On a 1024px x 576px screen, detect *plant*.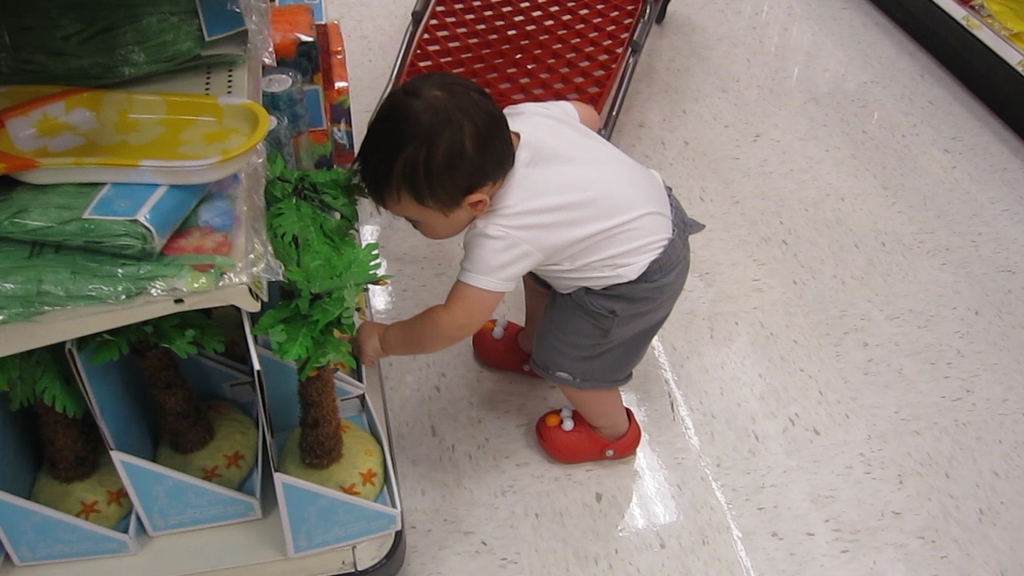
crop(256, 140, 362, 423).
